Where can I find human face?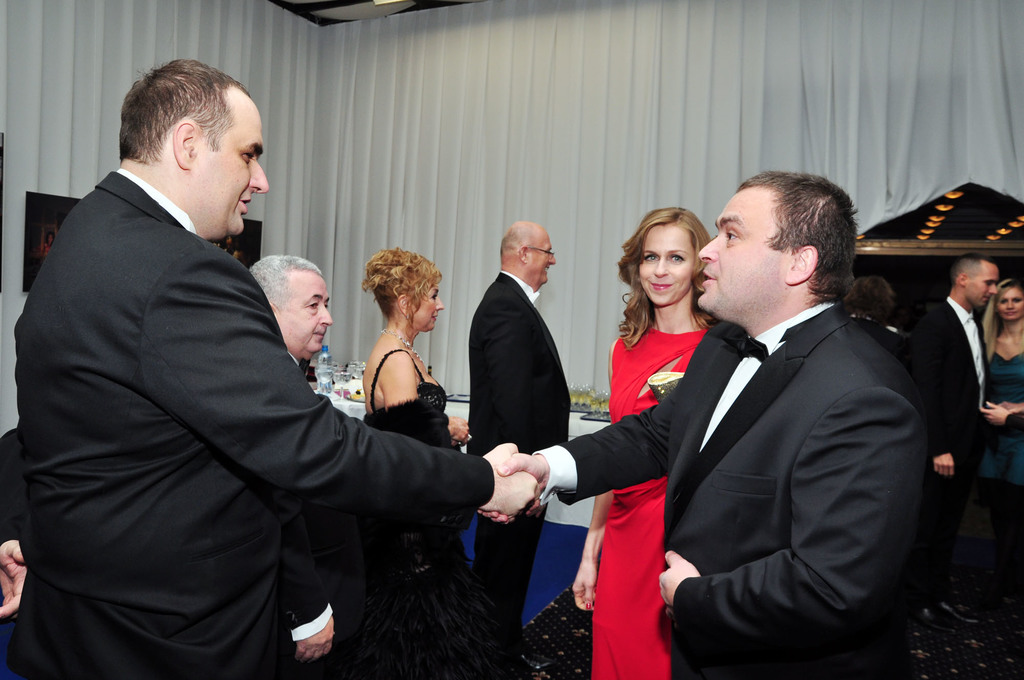
You can find it at select_region(273, 271, 337, 354).
